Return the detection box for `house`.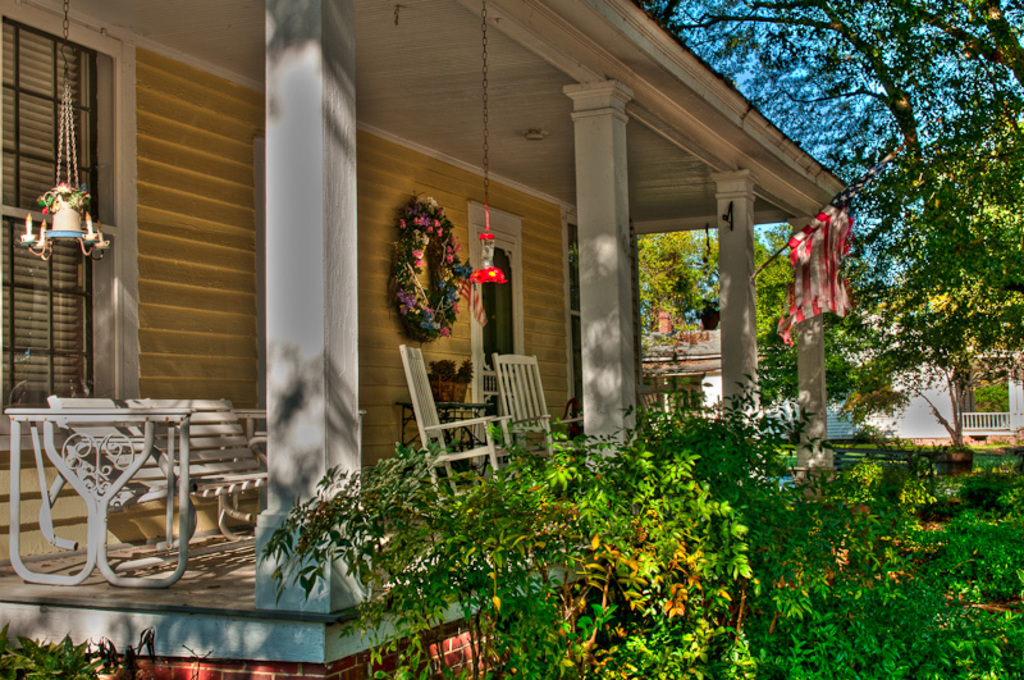
pyautogui.locateOnScreen(0, 0, 849, 676).
